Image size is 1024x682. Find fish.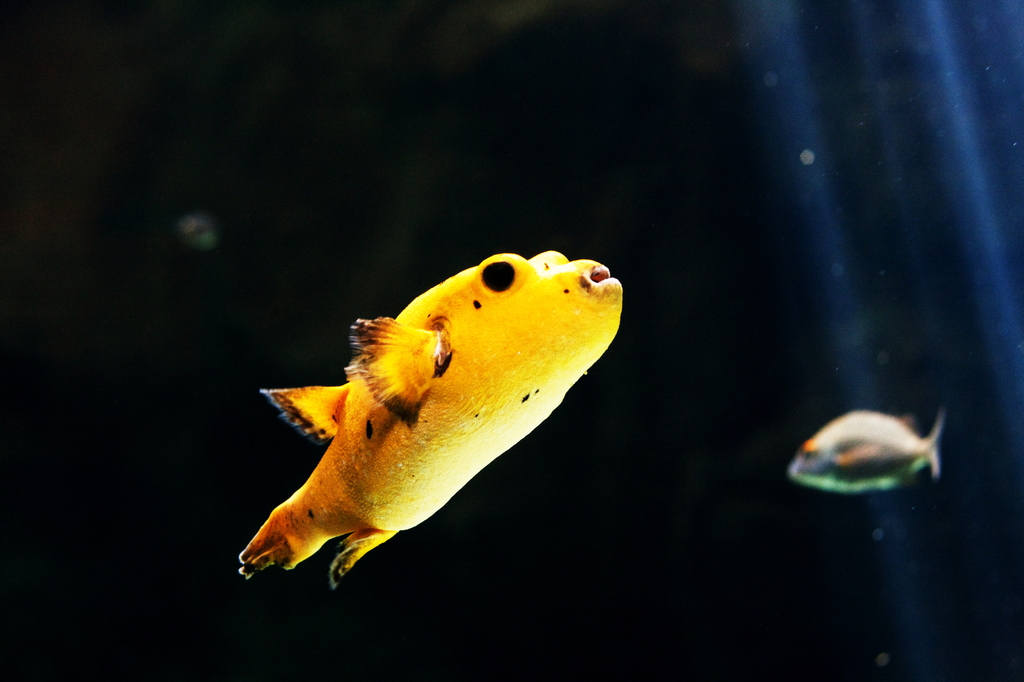
<box>793,409,964,508</box>.
